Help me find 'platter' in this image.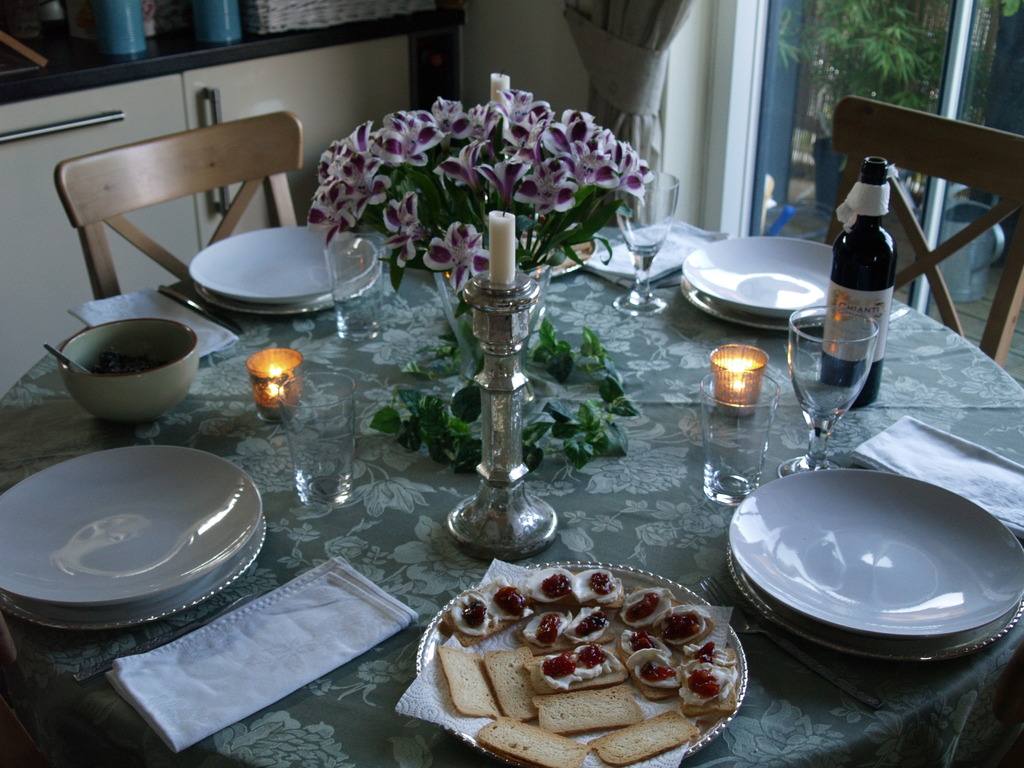
Found it: 730/468/1023/643.
